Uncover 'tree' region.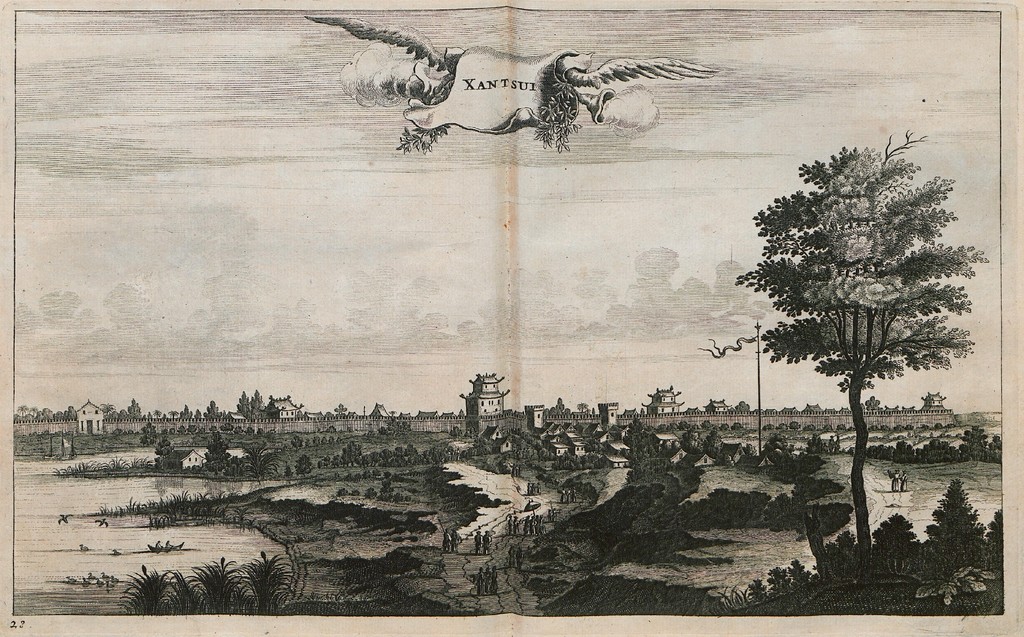
Uncovered: (left=15, top=399, right=33, bottom=421).
